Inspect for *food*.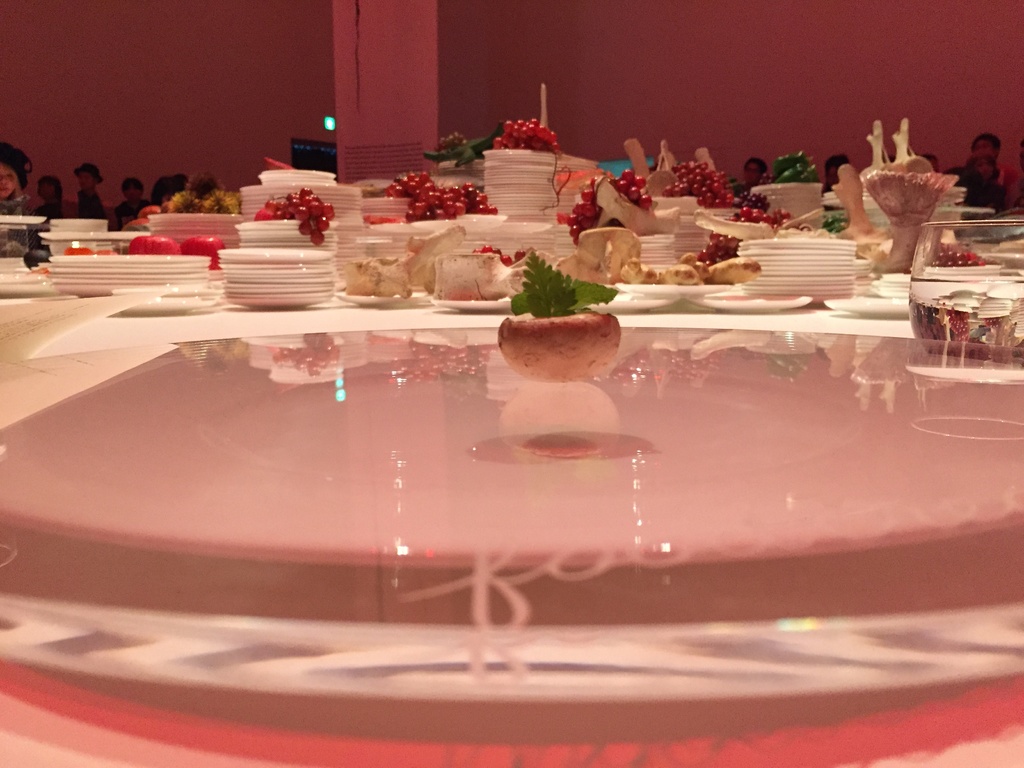
Inspection: [124, 203, 164, 227].
